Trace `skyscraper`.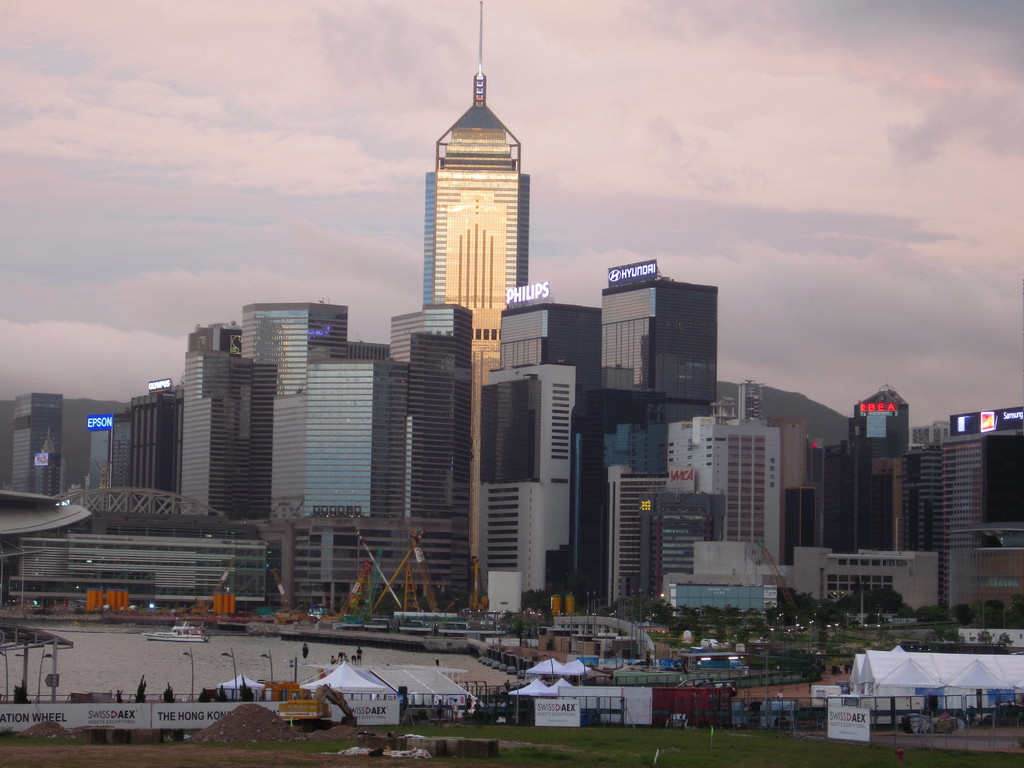
Traced to select_region(115, 374, 184, 506).
